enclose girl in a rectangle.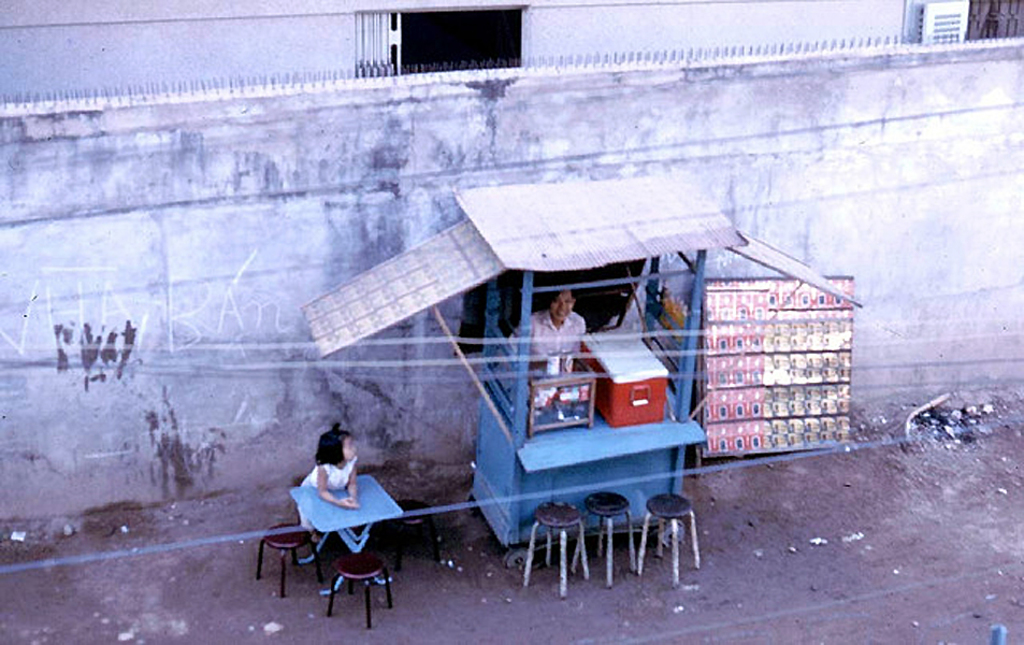
x1=295, y1=422, x2=359, y2=545.
